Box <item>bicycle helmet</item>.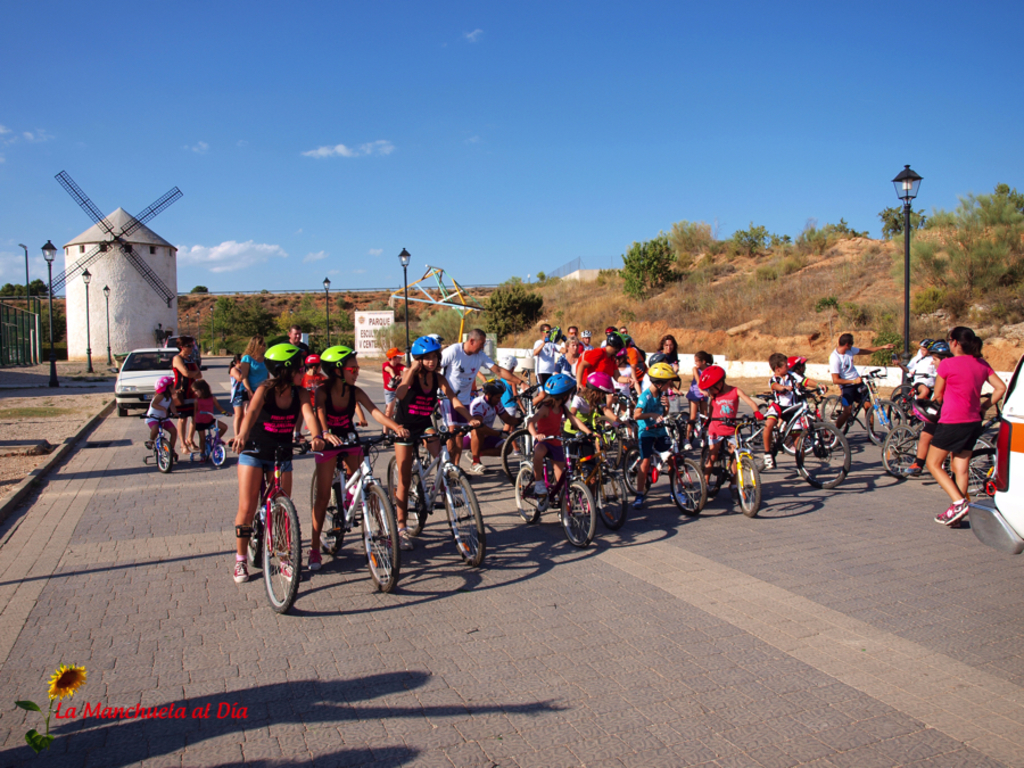
<bbox>316, 347, 349, 375</bbox>.
